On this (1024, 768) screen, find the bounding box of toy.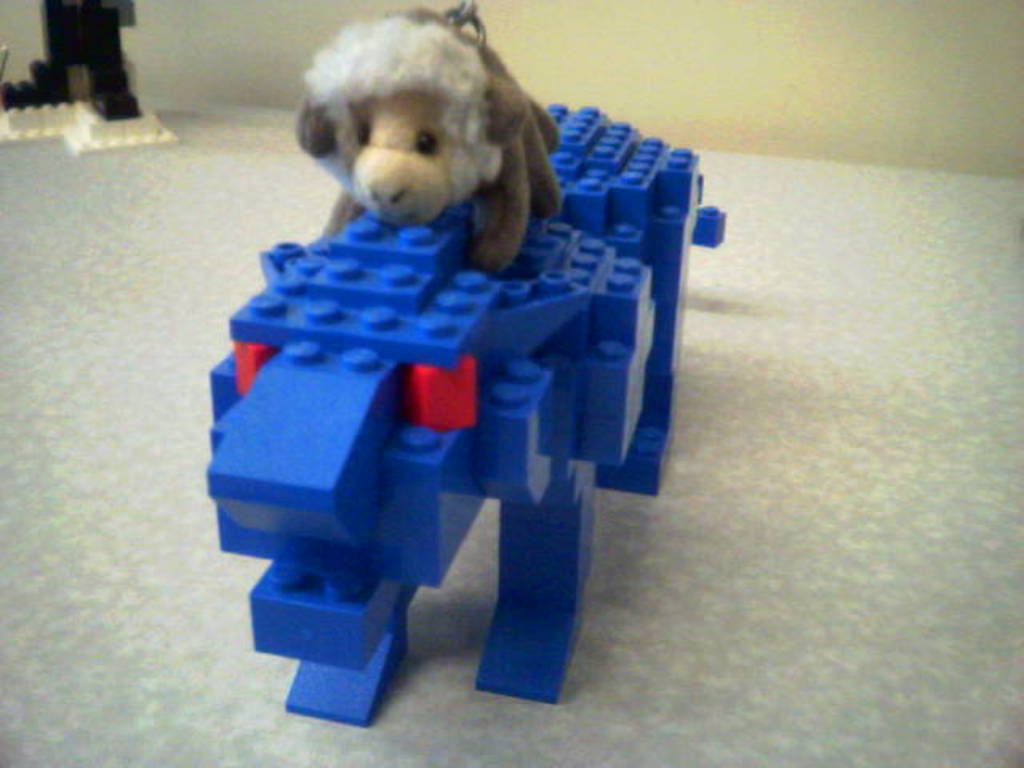
Bounding box: <region>0, 0, 178, 150</region>.
